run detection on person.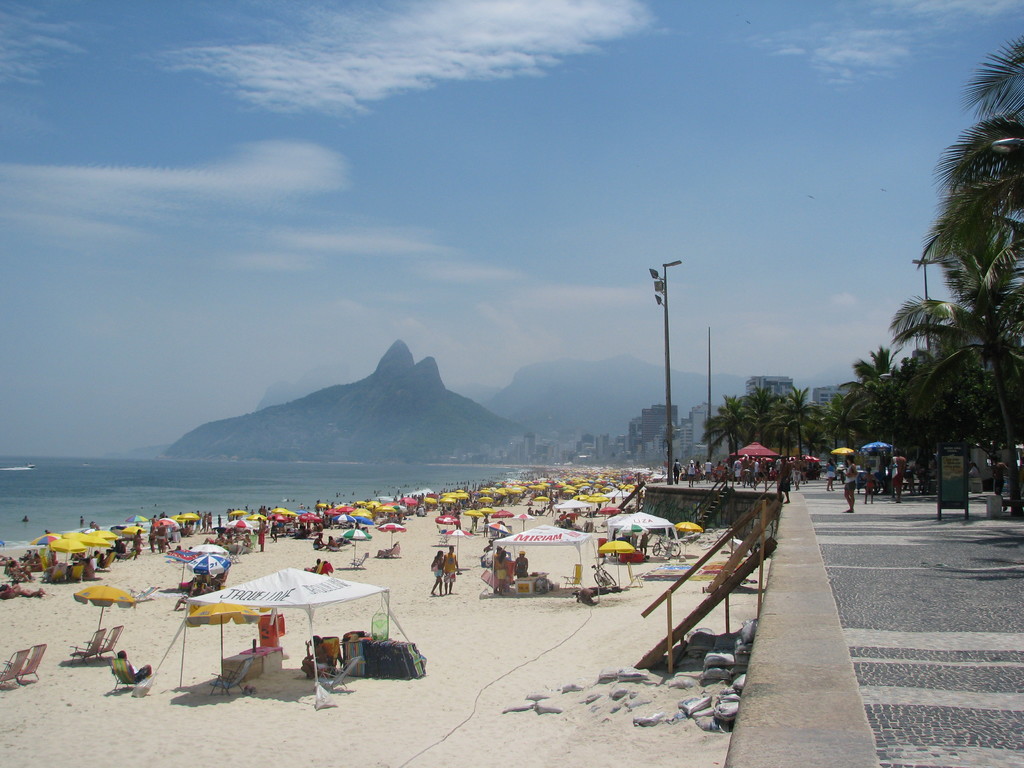
Result: 314, 531, 329, 552.
